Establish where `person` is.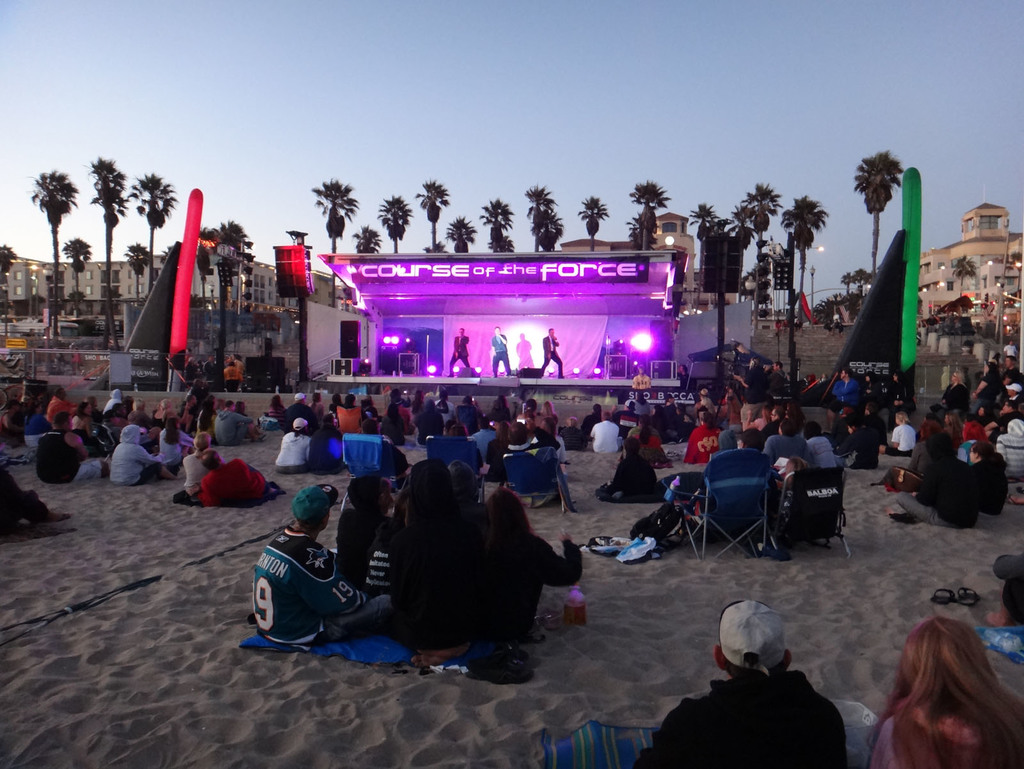
Established at (x1=413, y1=394, x2=442, y2=433).
